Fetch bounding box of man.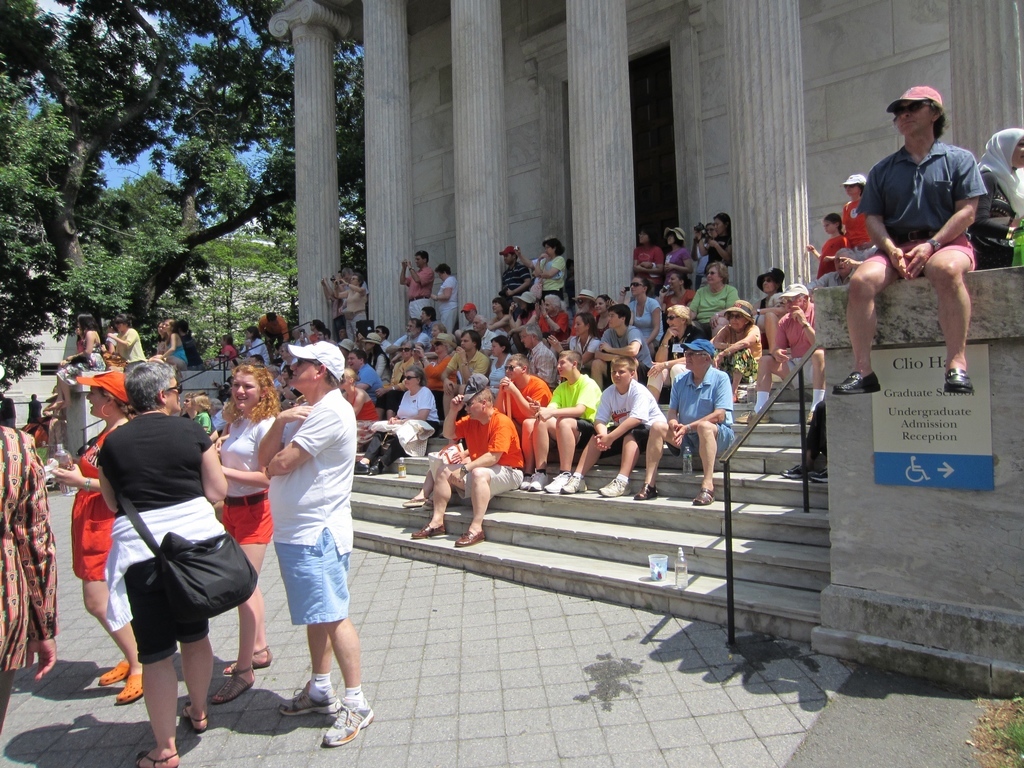
Bbox: locate(829, 82, 998, 403).
